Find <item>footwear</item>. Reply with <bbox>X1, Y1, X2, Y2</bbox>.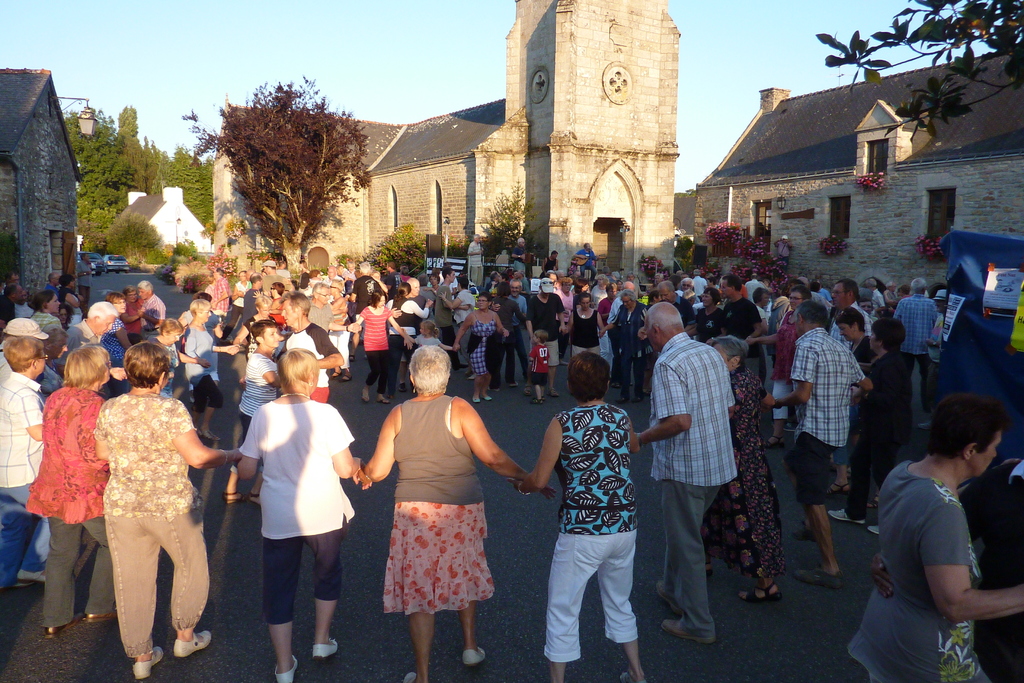
<bbox>461, 645, 492, 676</bbox>.
